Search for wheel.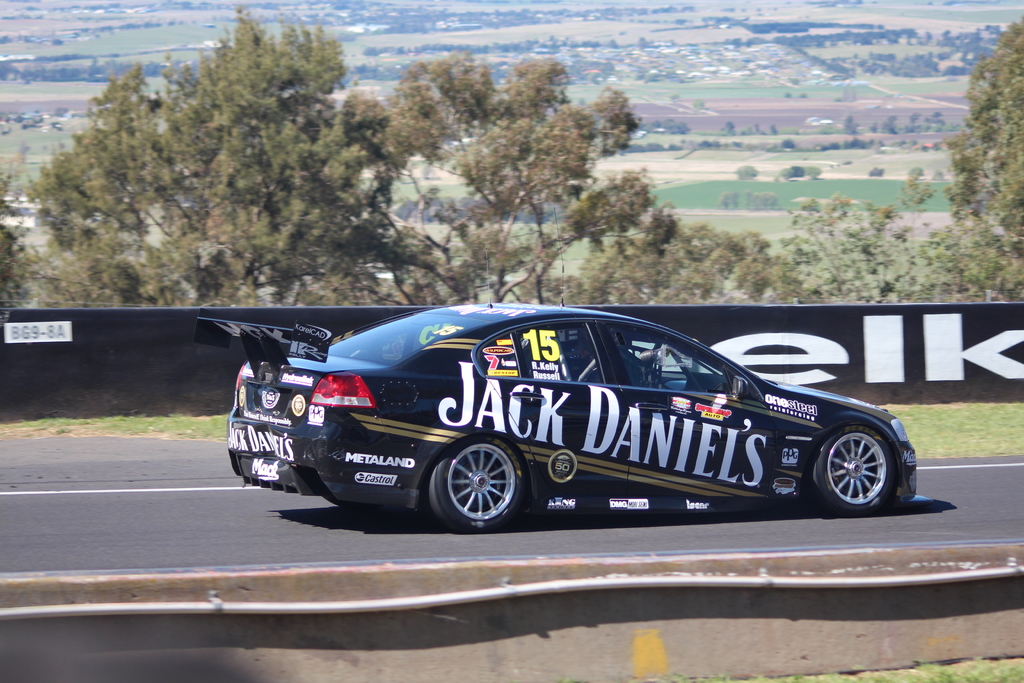
Found at (431,434,521,537).
